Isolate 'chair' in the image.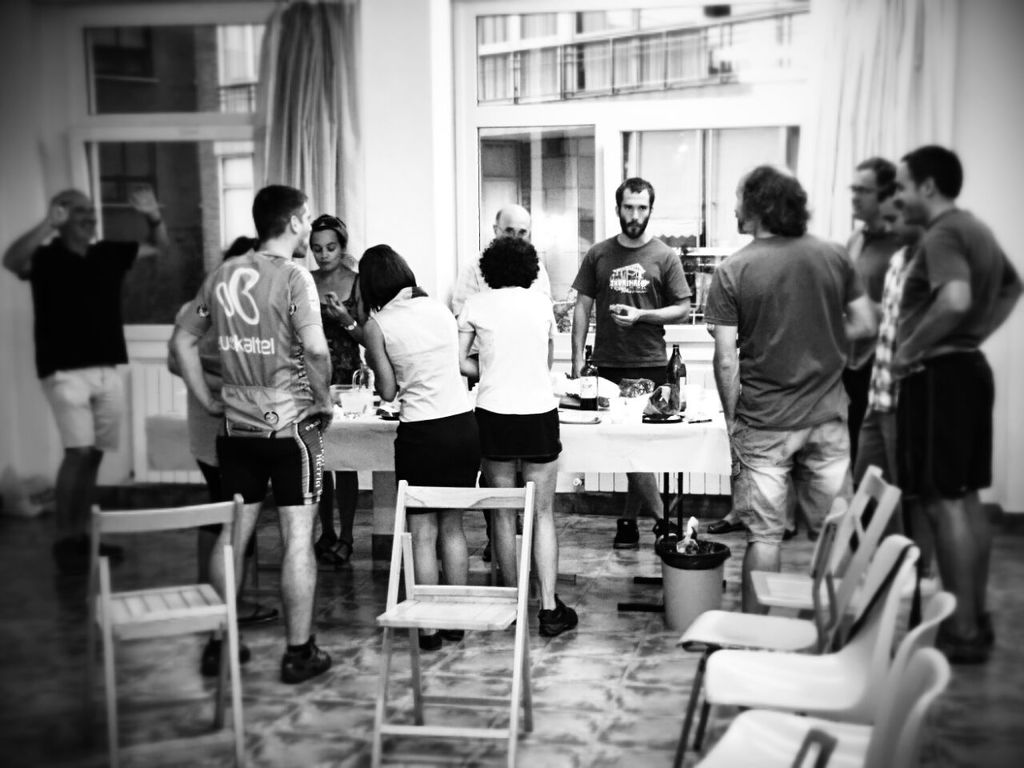
Isolated region: (705,533,917,722).
